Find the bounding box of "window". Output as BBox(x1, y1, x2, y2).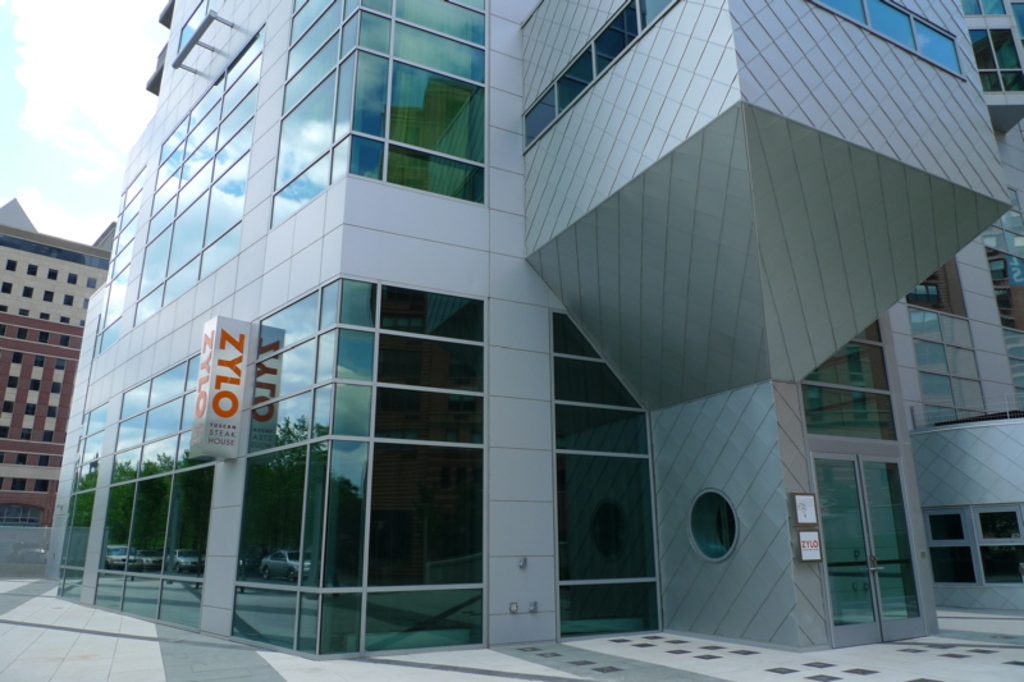
BBox(913, 255, 957, 310).
